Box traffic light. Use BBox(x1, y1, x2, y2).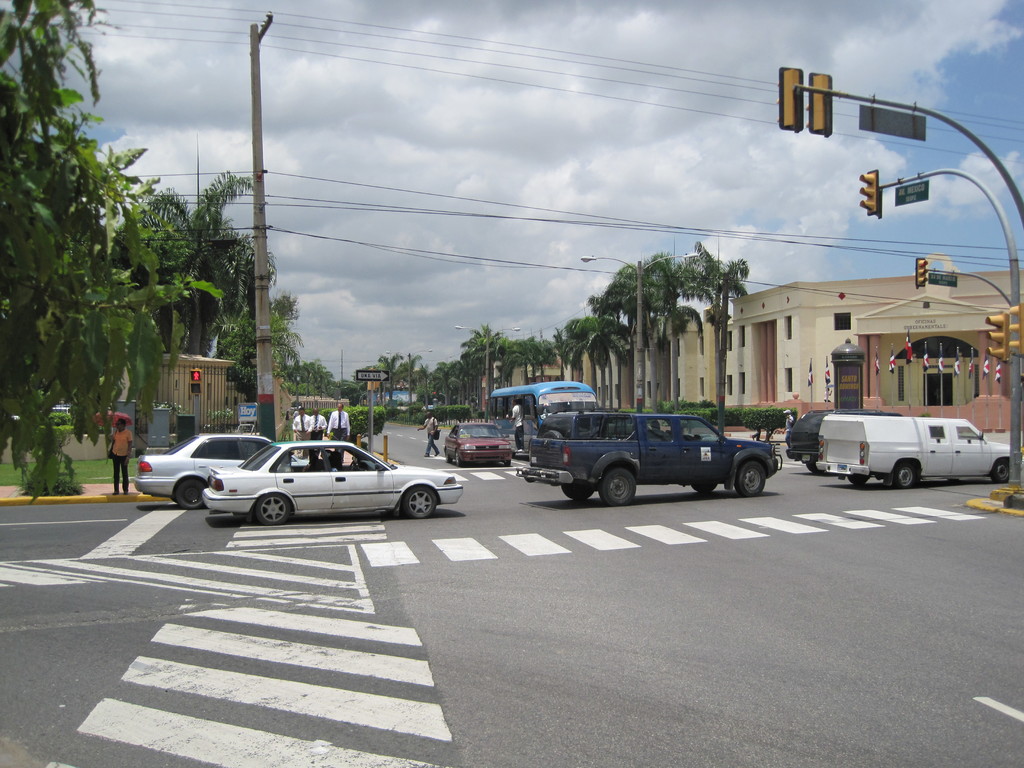
BBox(779, 66, 804, 131).
